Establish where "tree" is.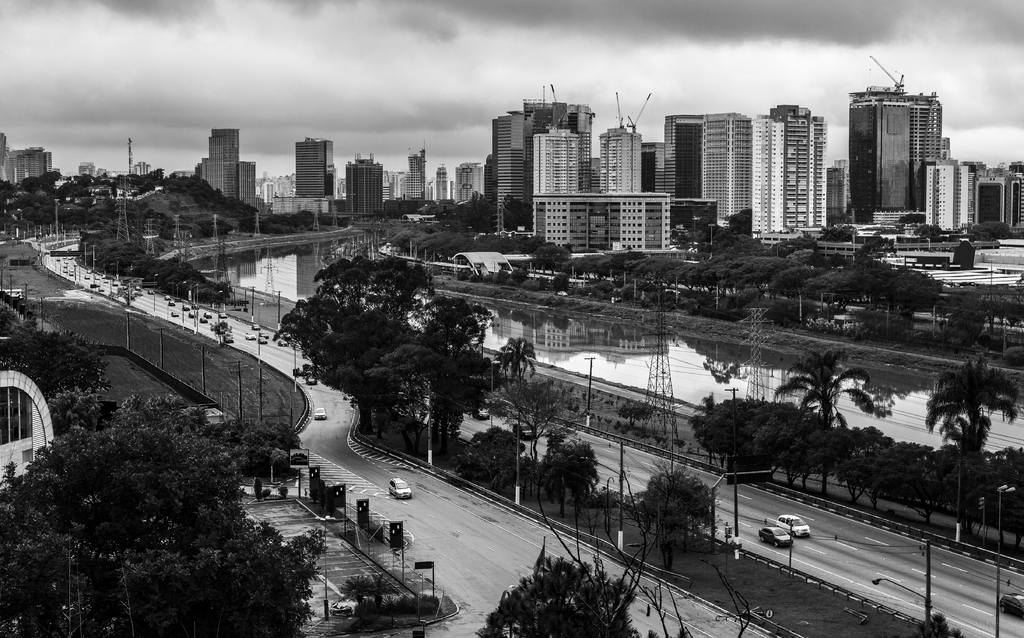
Established at (0, 325, 115, 398).
